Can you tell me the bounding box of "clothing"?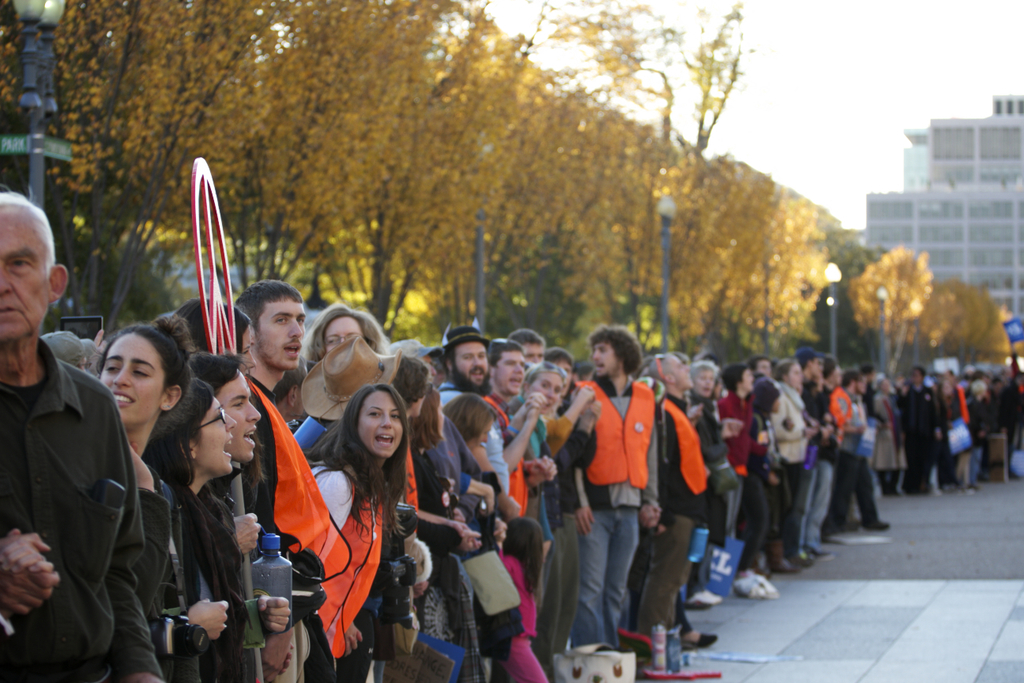
rect(309, 455, 394, 678).
